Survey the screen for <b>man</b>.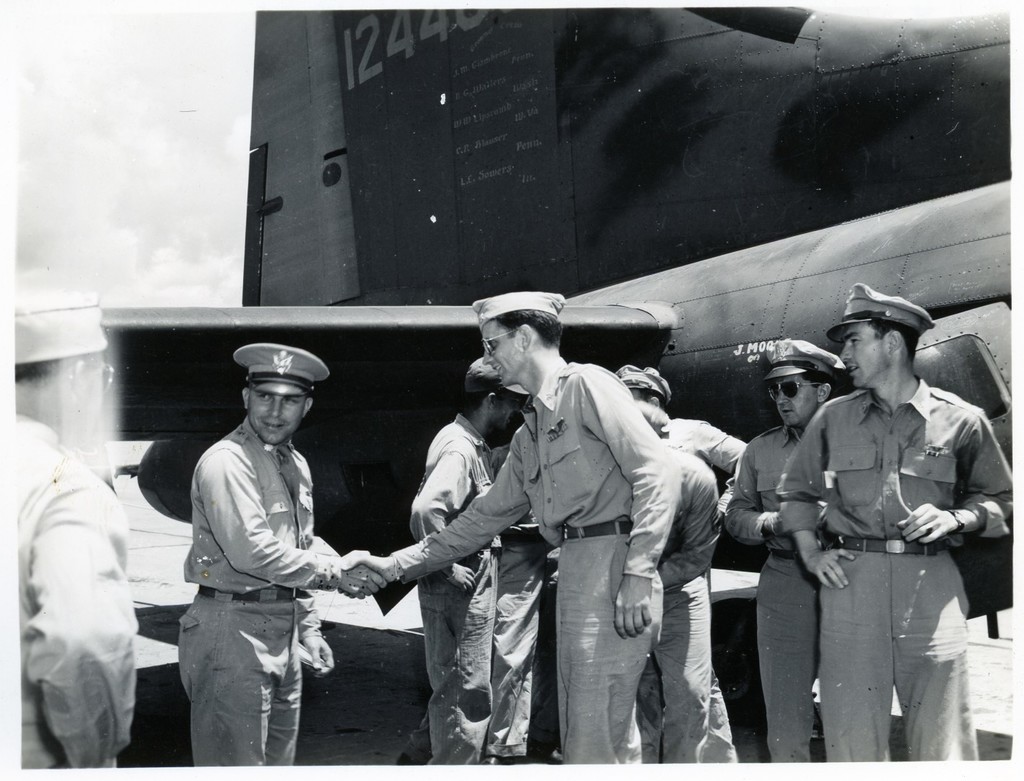
Survey found: [x1=336, y1=282, x2=677, y2=764].
